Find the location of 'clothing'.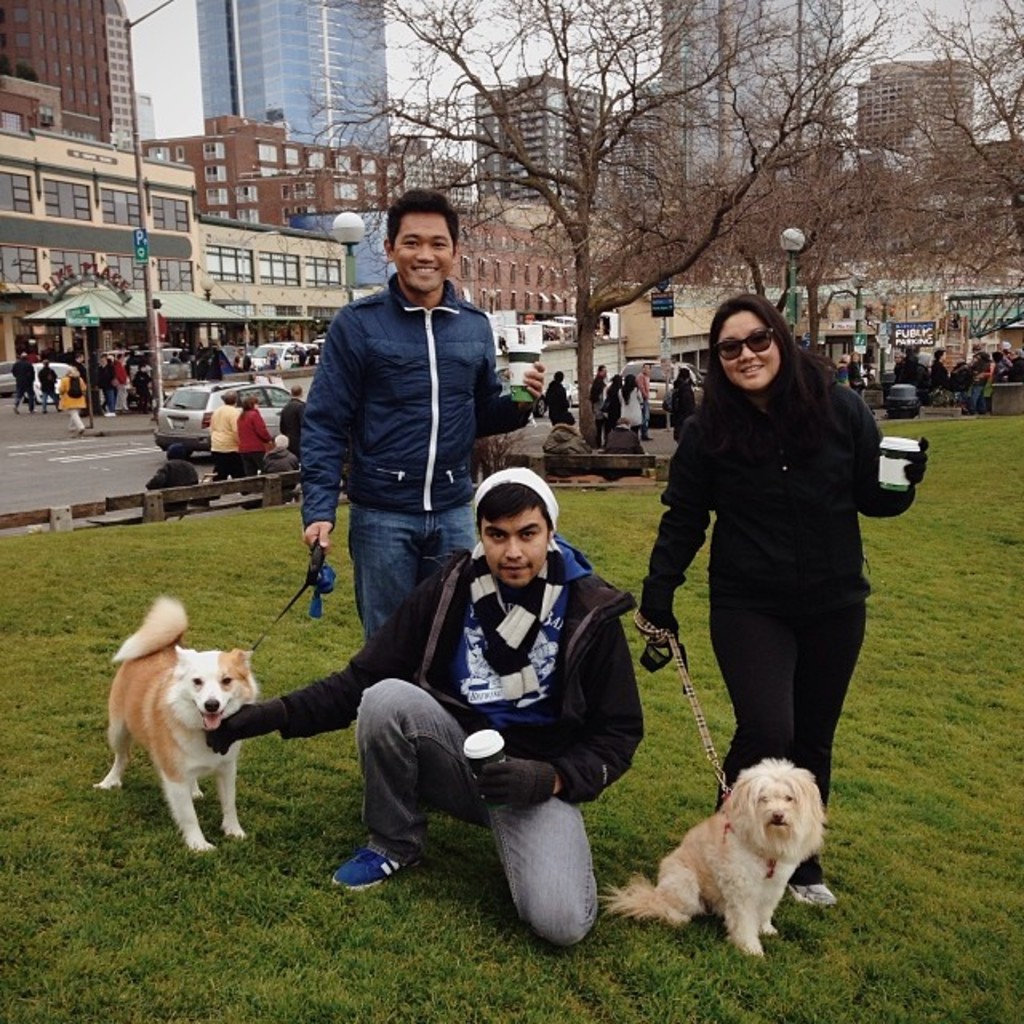
Location: x1=112 y1=363 x2=133 y2=408.
